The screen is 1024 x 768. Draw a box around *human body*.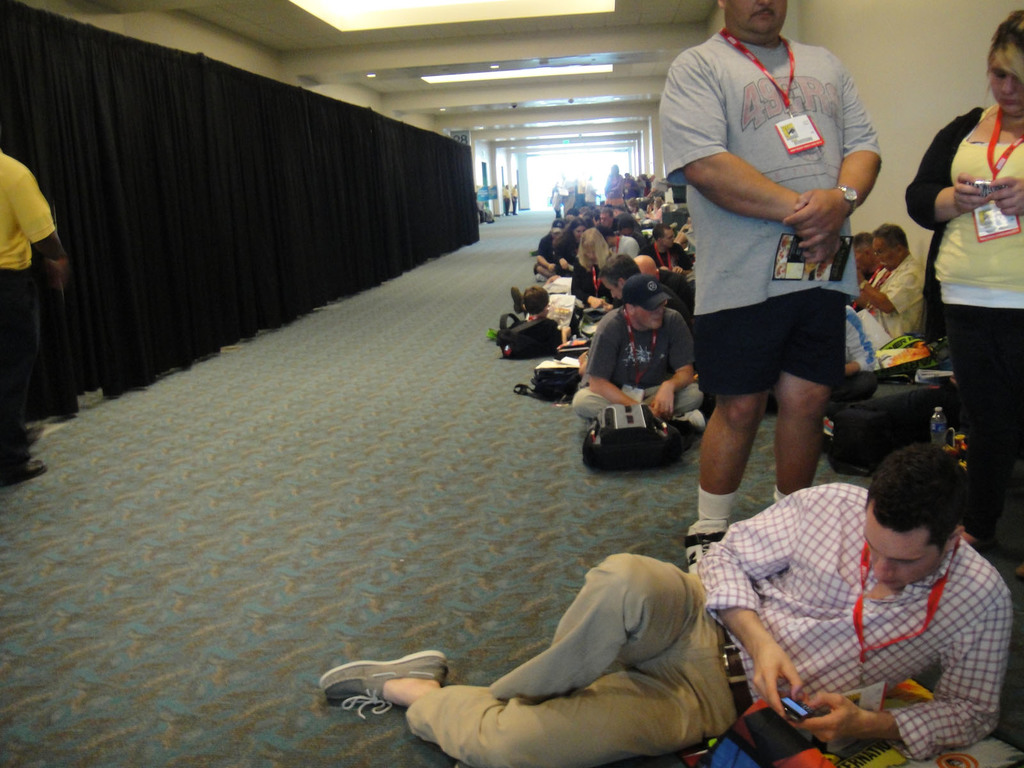
534/218/568/276.
